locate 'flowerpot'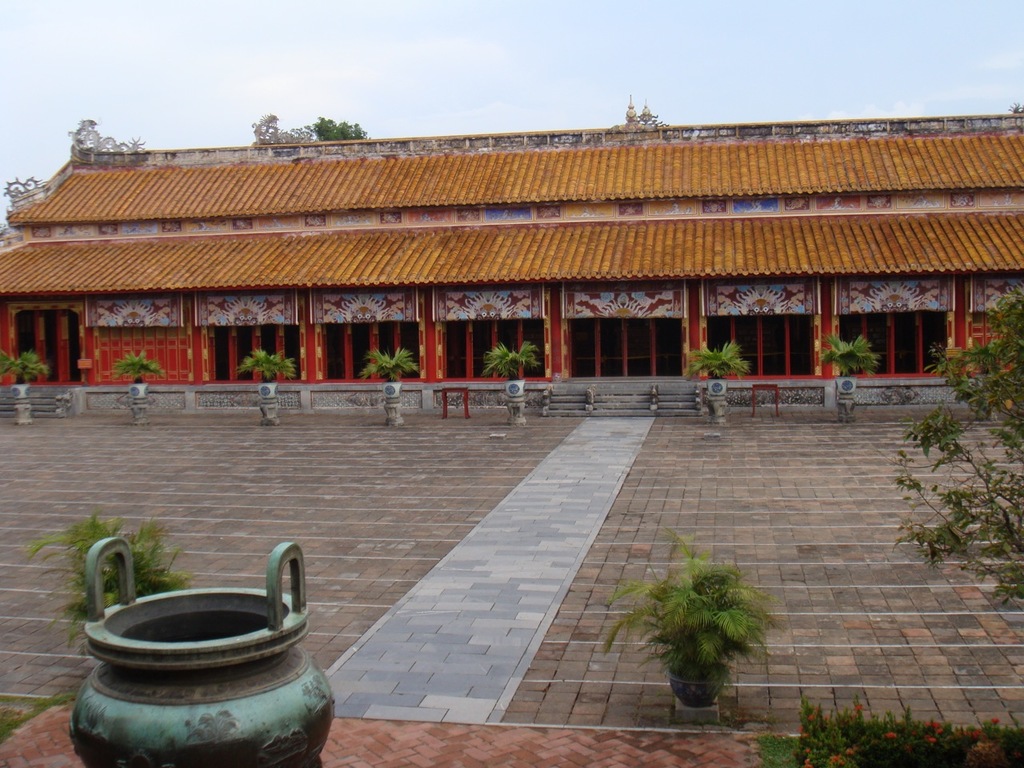
rect(706, 378, 726, 398)
